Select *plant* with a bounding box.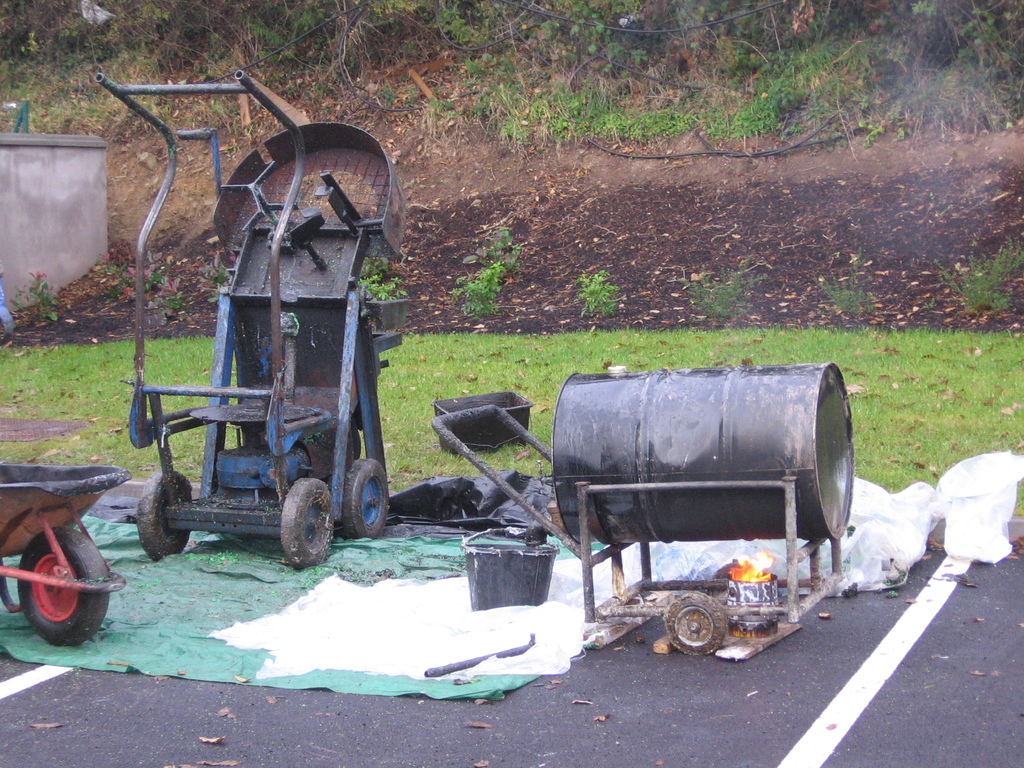
(left=447, top=263, right=504, bottom=320).
